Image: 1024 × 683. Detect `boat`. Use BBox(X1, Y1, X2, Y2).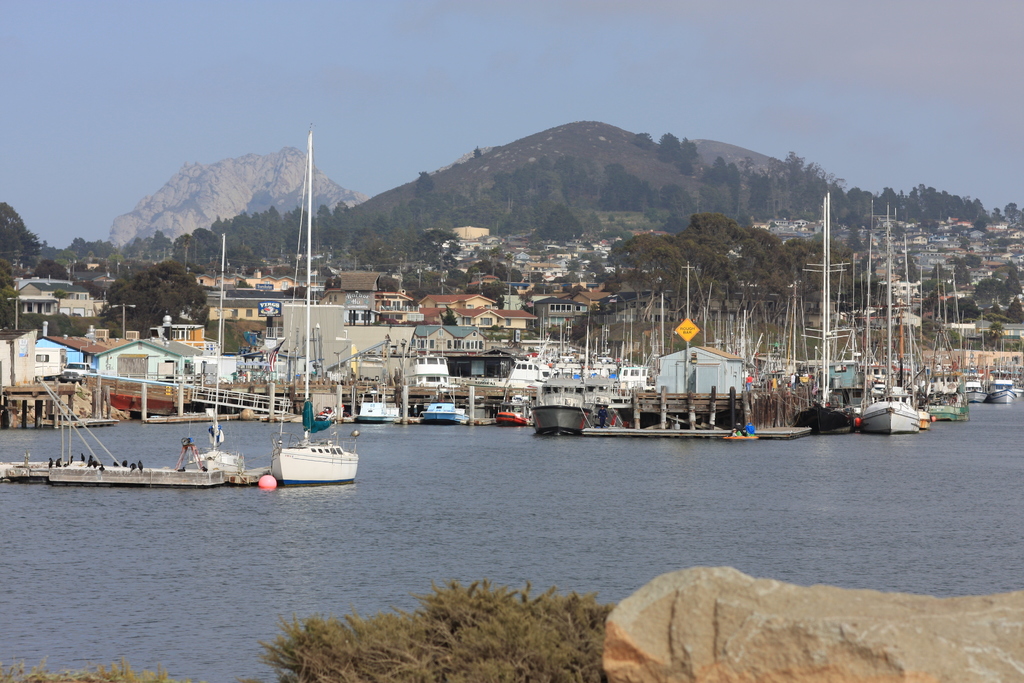
BBox(0, 236, 271, 490).
